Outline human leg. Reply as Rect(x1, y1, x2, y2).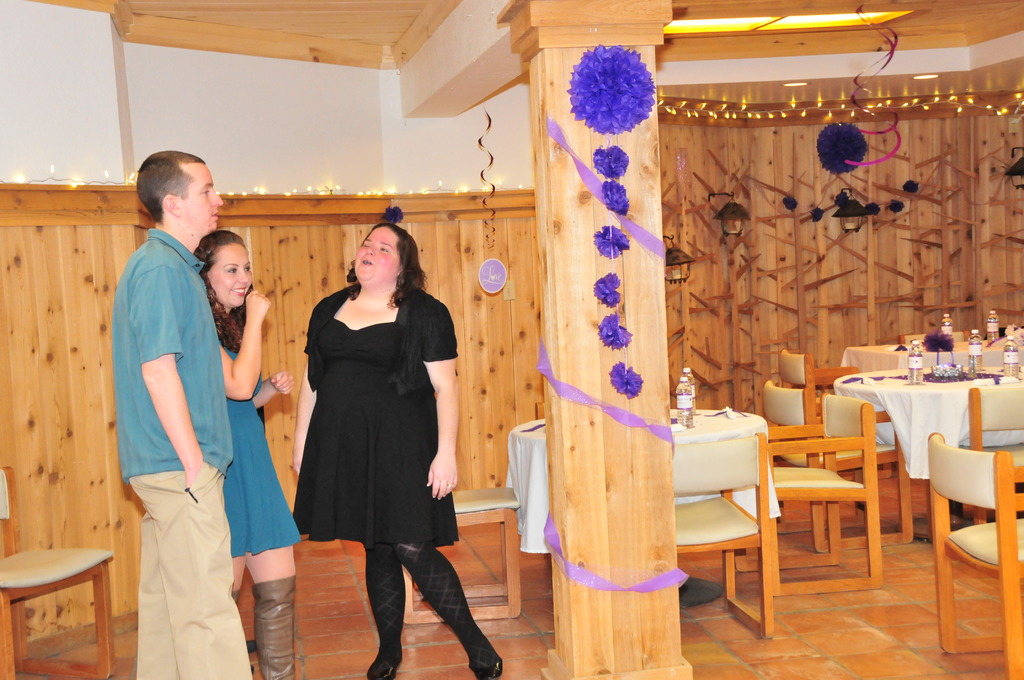
Rect(135, 511, 182, 679).
